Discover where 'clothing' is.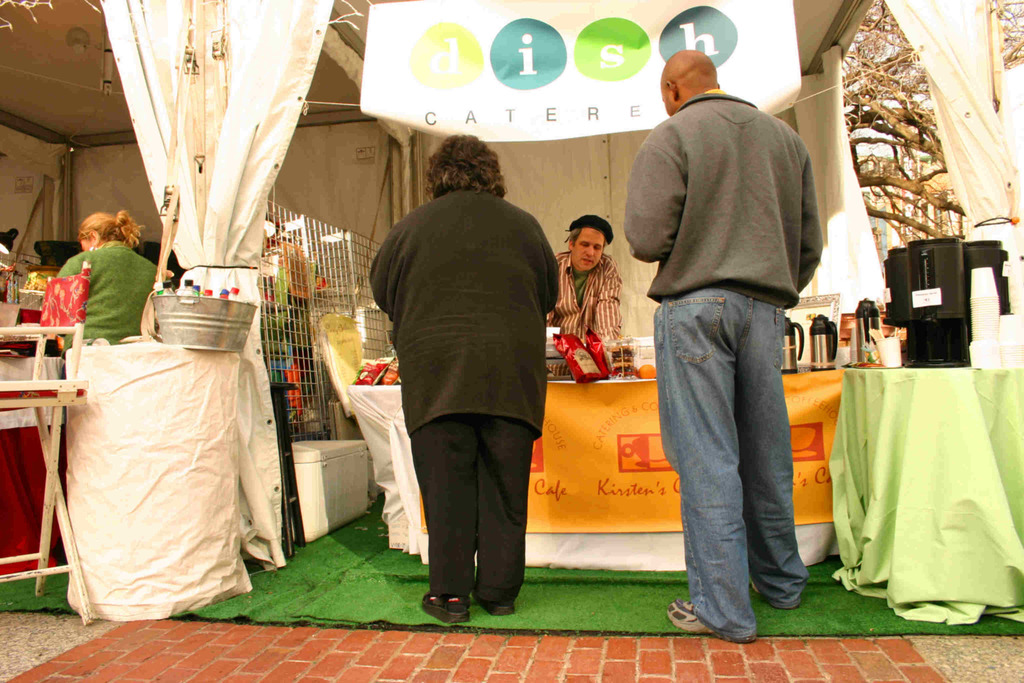
Discovered at bbox=(367, 131, 567, 618).
